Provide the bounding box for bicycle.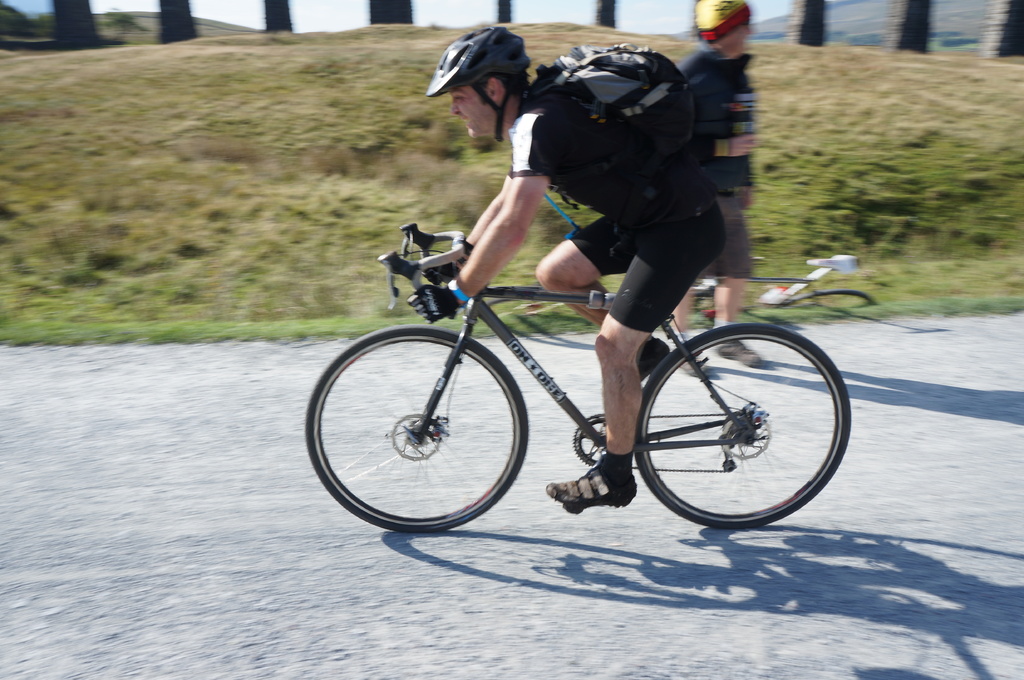
x1=312, y1=222, x2=854, y2=546.
